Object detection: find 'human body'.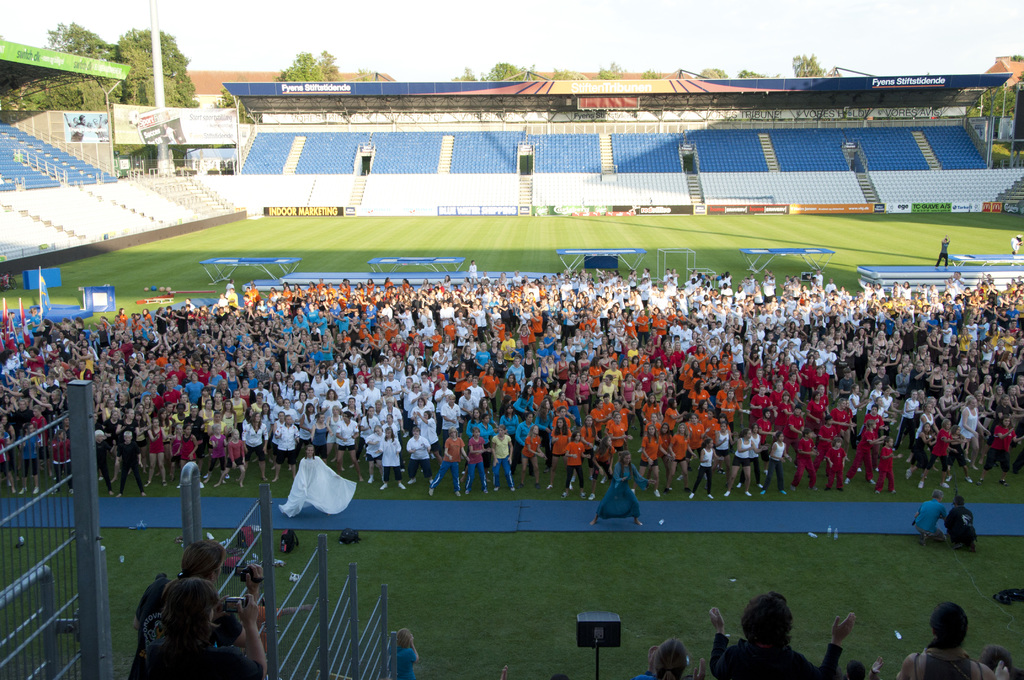
bbox(374, 431, 401, 485).
